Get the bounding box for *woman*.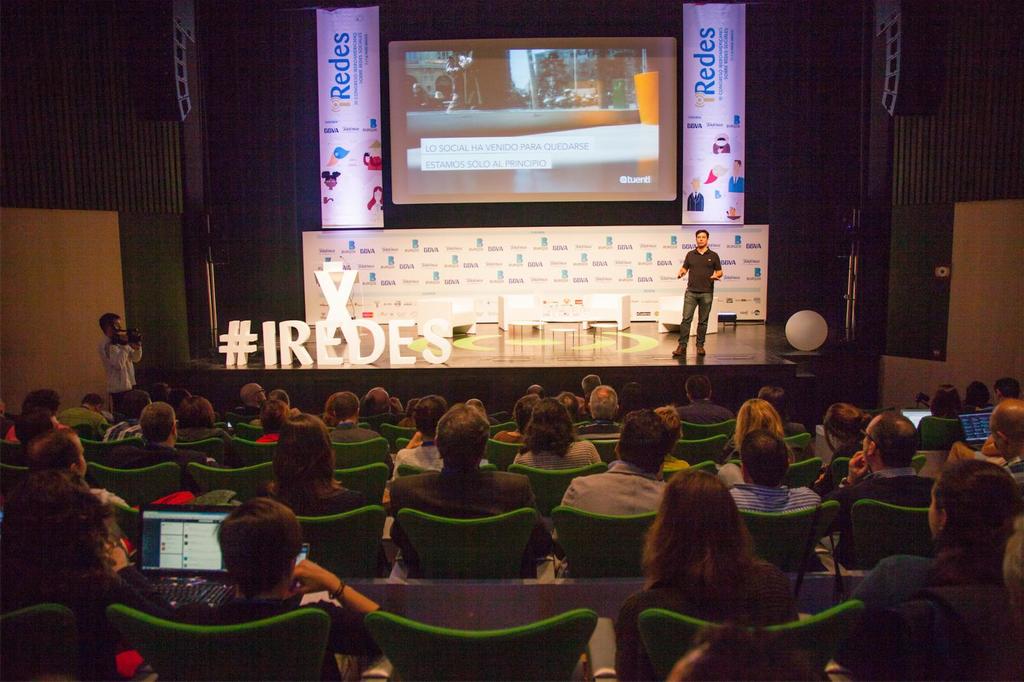
pyautogui.locateOnScreen(614, 451, 833, 668).
